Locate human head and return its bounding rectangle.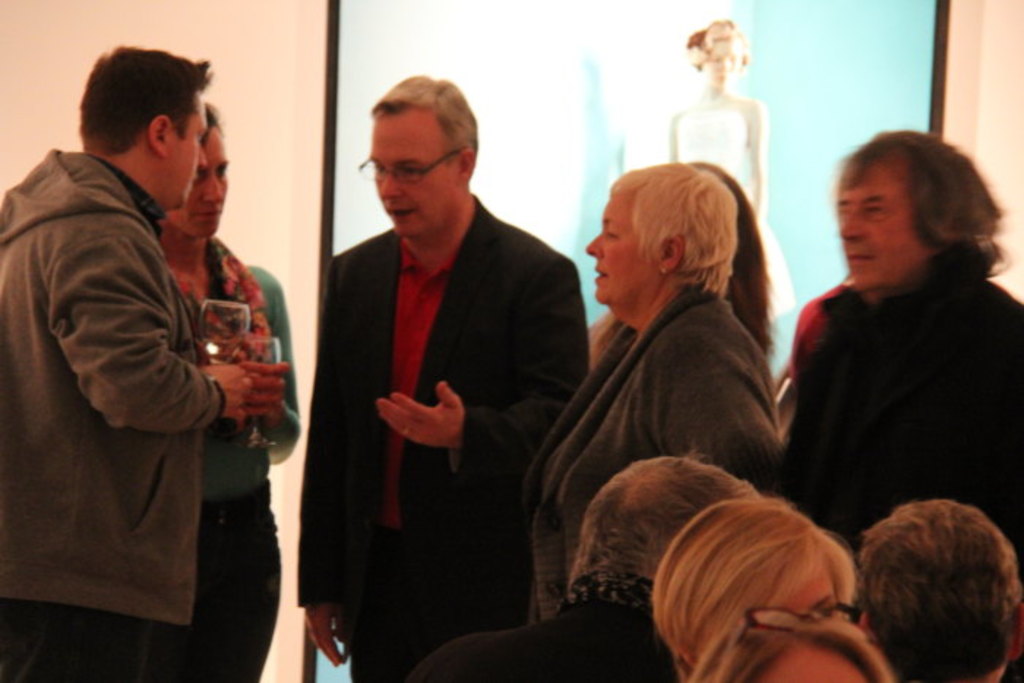
region(557, 452, 767, 601).
